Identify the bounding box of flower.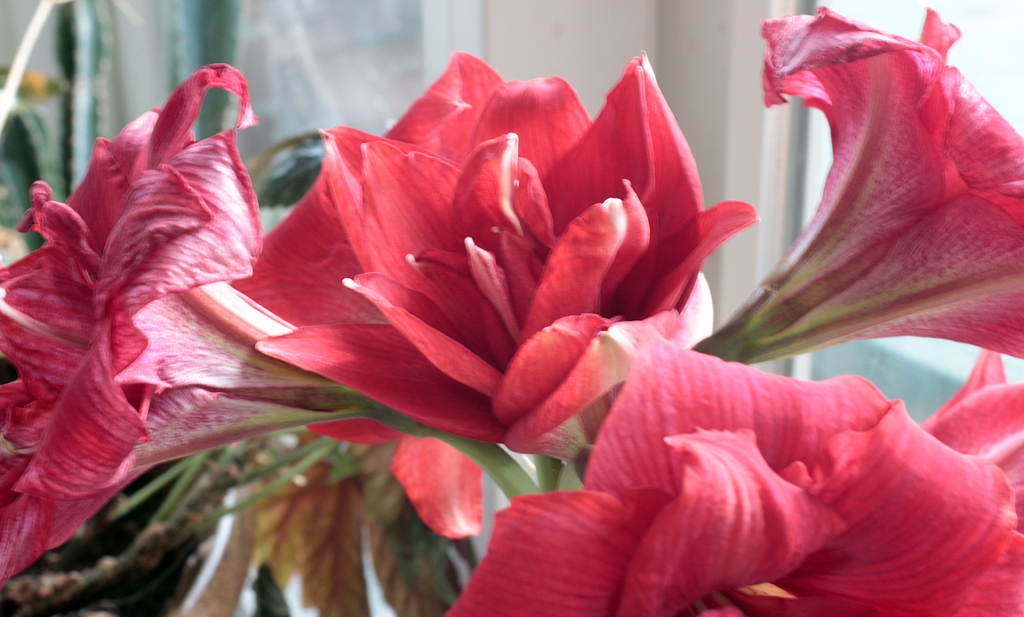
region(243, 54, 753, 452).
